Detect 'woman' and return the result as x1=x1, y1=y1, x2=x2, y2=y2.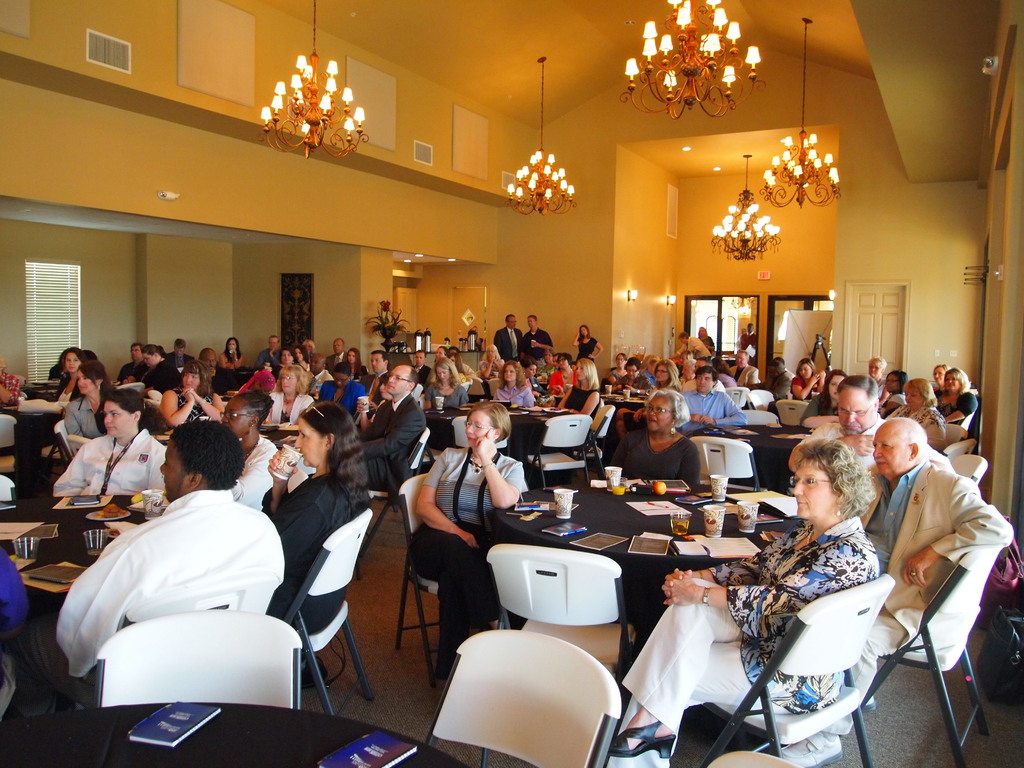
x1=867, y1=349, x2=886, y2=399.
